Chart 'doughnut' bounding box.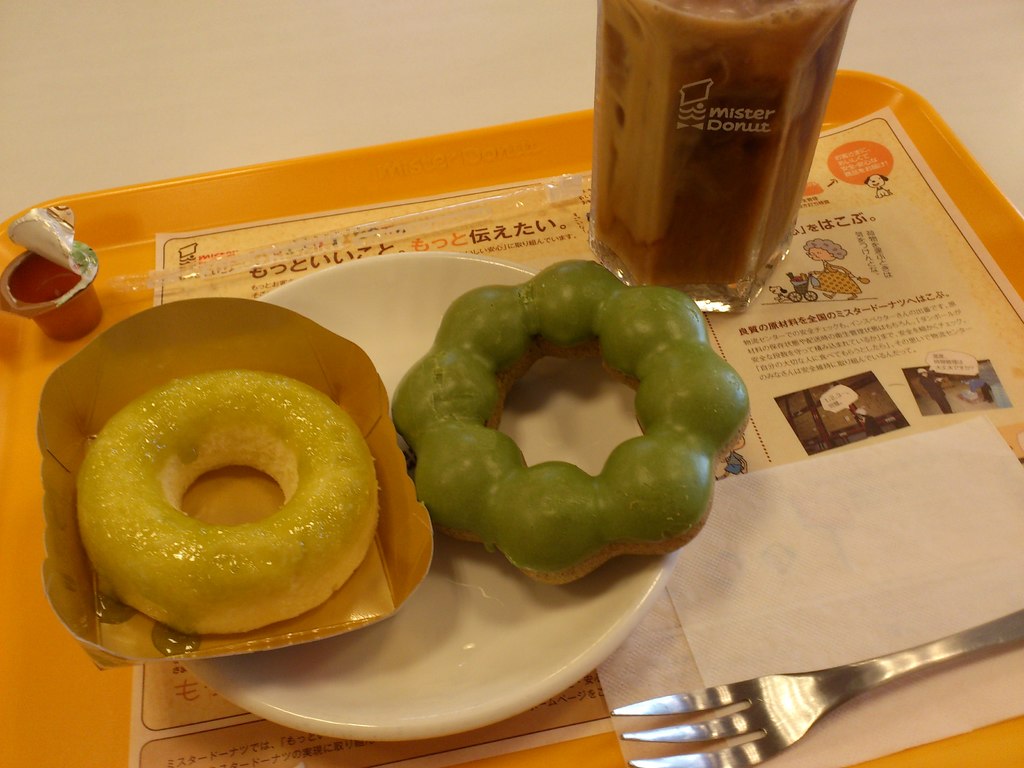
Charted: 72, 371, 378, 630.
